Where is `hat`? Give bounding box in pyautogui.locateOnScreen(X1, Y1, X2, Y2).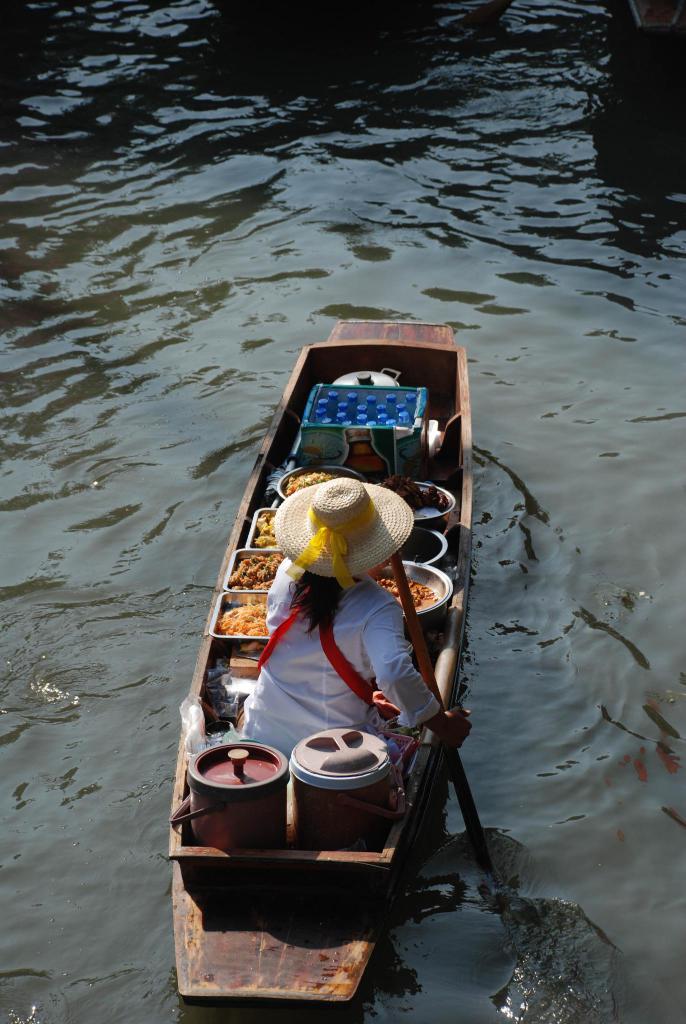
pyautogui.locateOnScreen(268, 475, 419, 594).
